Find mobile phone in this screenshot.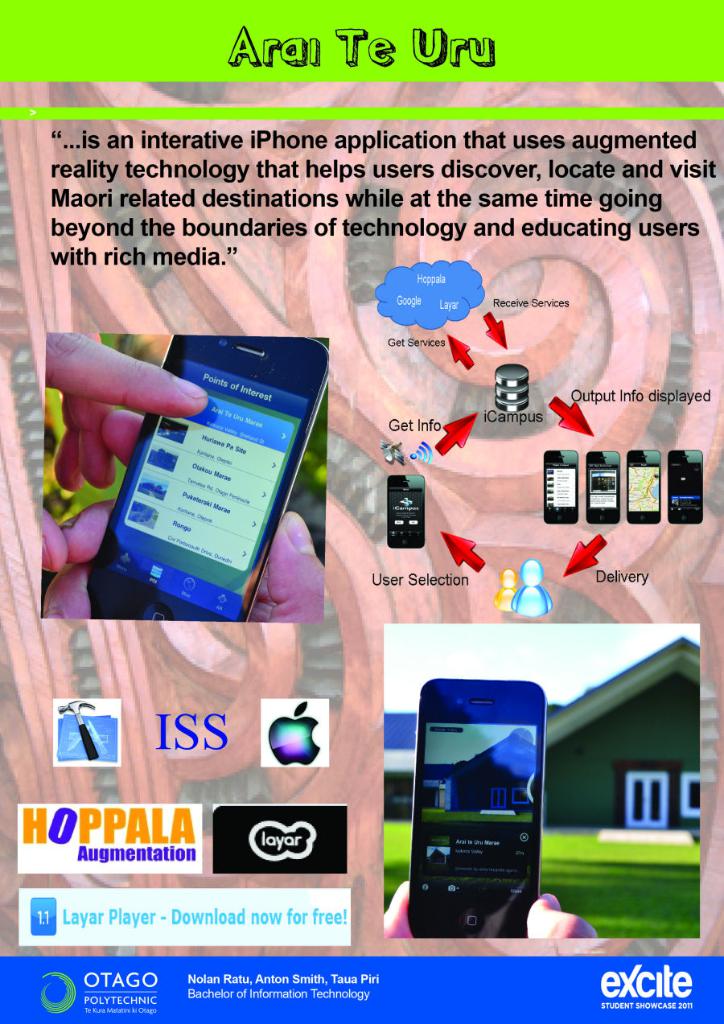
The bounding box for mobile phone is x1=87 y1=335 x2=330 y2=624.
